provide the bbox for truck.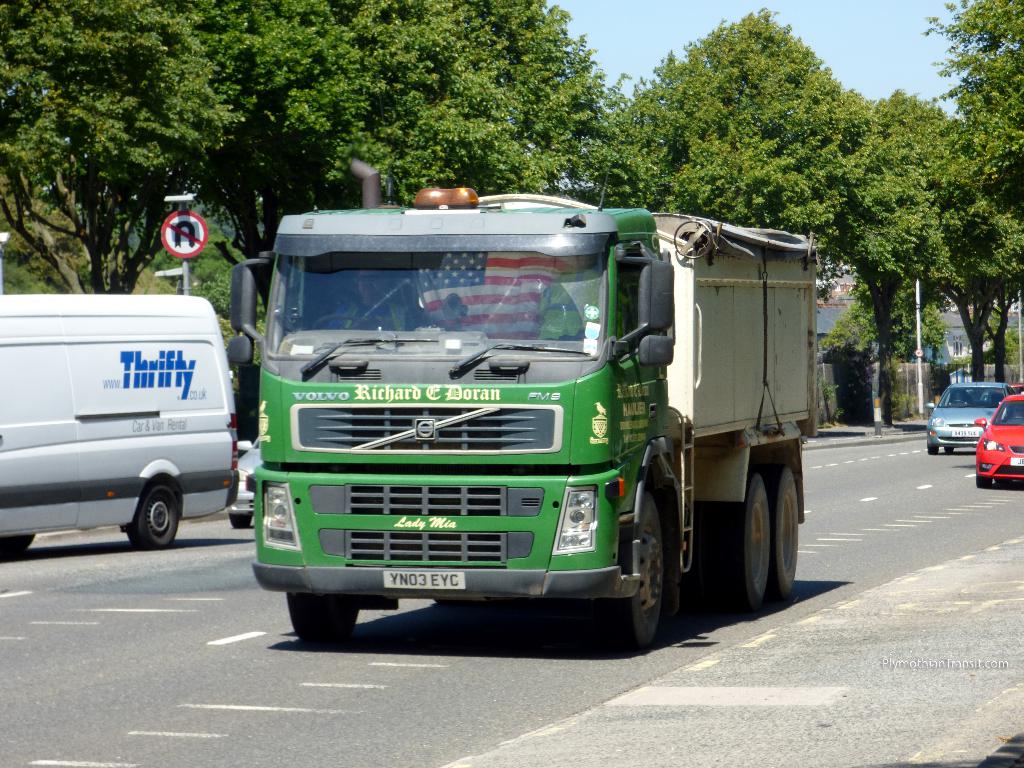
(left=0, top=294, right=243, bottom=552).
